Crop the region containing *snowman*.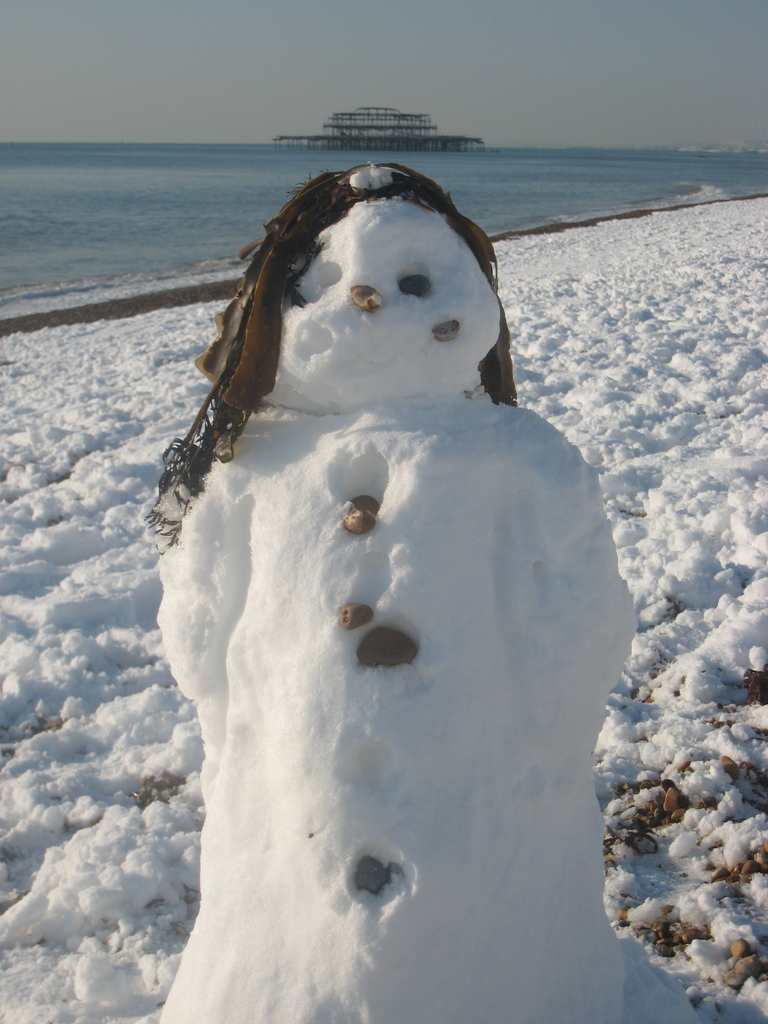
Crop region: bbox=(132, 164, 688, 1023).
